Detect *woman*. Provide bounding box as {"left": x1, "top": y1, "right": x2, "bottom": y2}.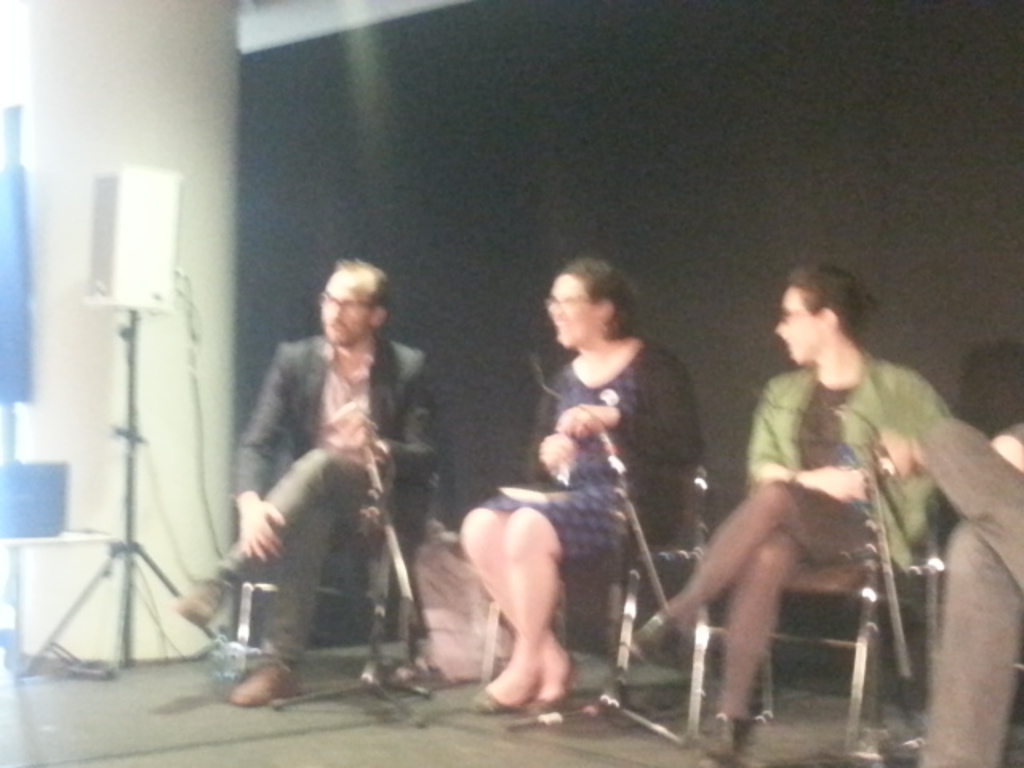
{"left": 469, "top": 251, "right": 712, "bottom": 707}.
